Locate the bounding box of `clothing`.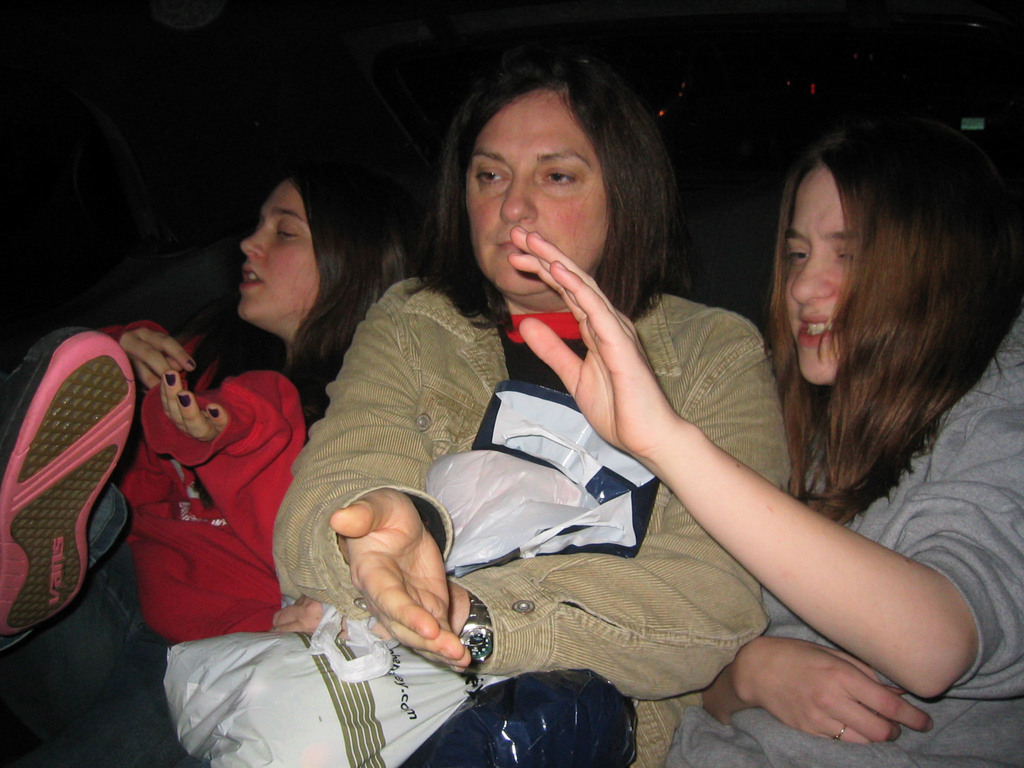
Bounding box: bbox=[56, 303, 319, 689].
